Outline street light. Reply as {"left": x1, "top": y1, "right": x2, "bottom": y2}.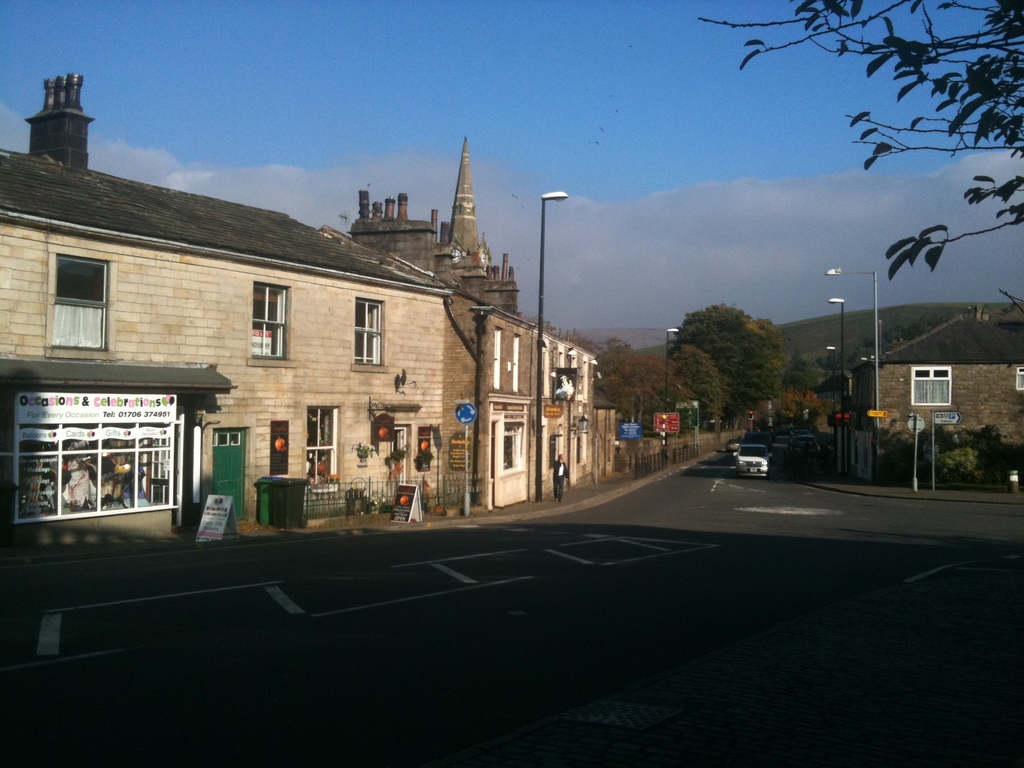
{"left": 826, "top": 269, "right": 881, "bottom": 465}.
